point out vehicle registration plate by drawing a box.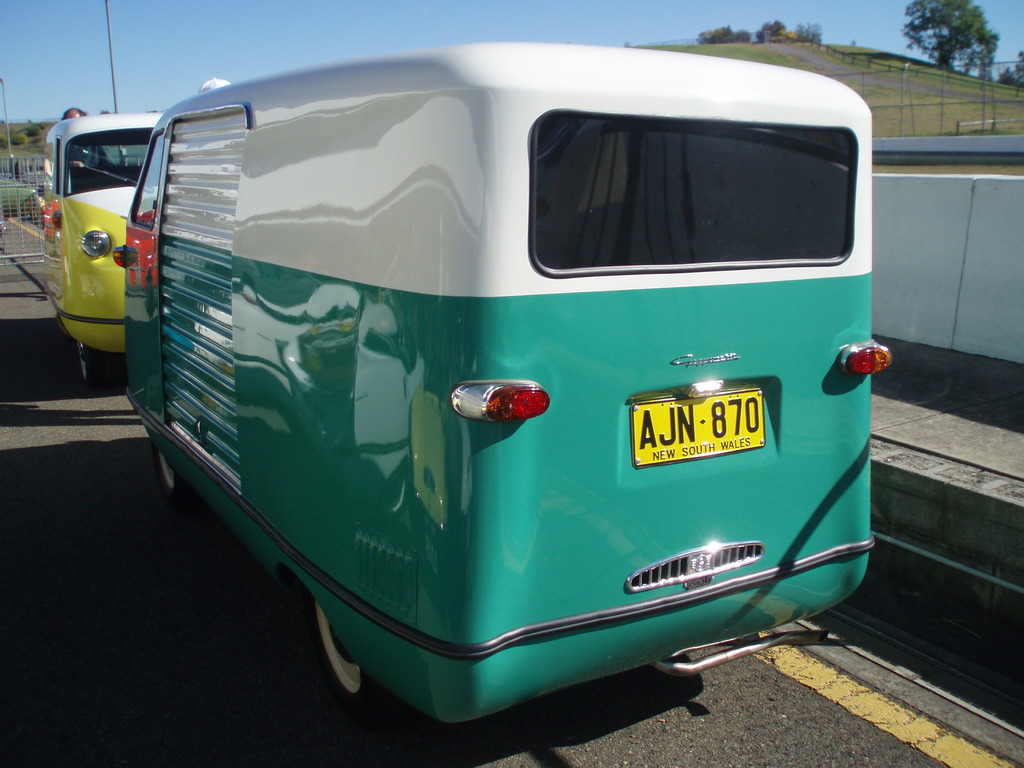
632:382:764:468.
